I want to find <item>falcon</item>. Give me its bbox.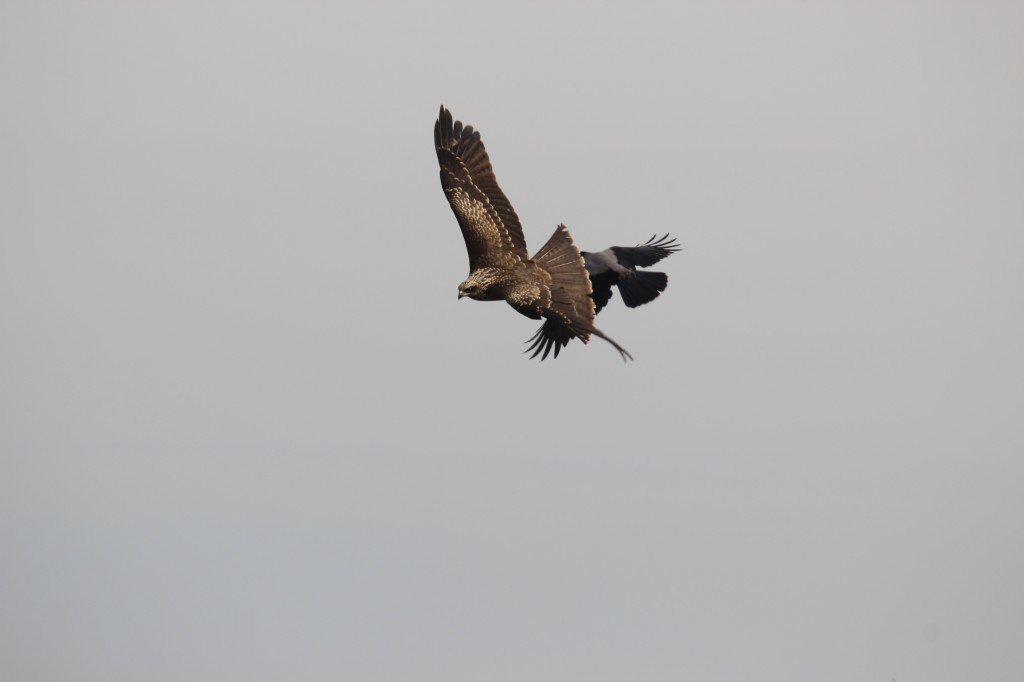
rect(525, 223, 679, 360).
